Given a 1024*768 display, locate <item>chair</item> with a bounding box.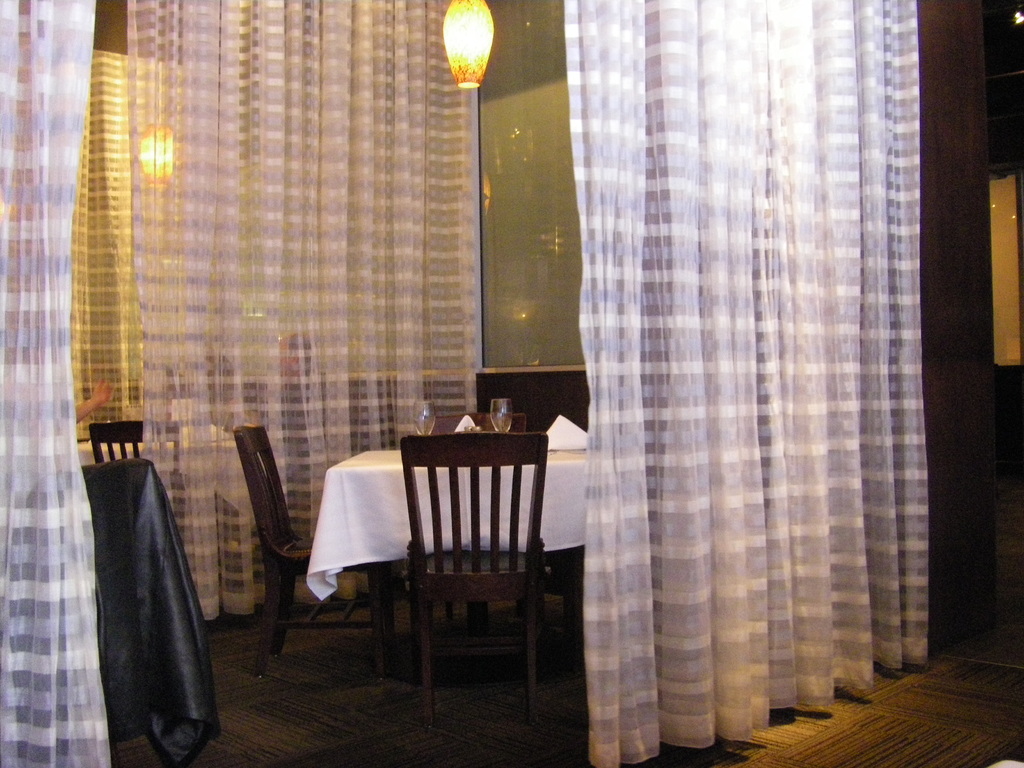
Located: bbox(84, 412, 214, 556).
